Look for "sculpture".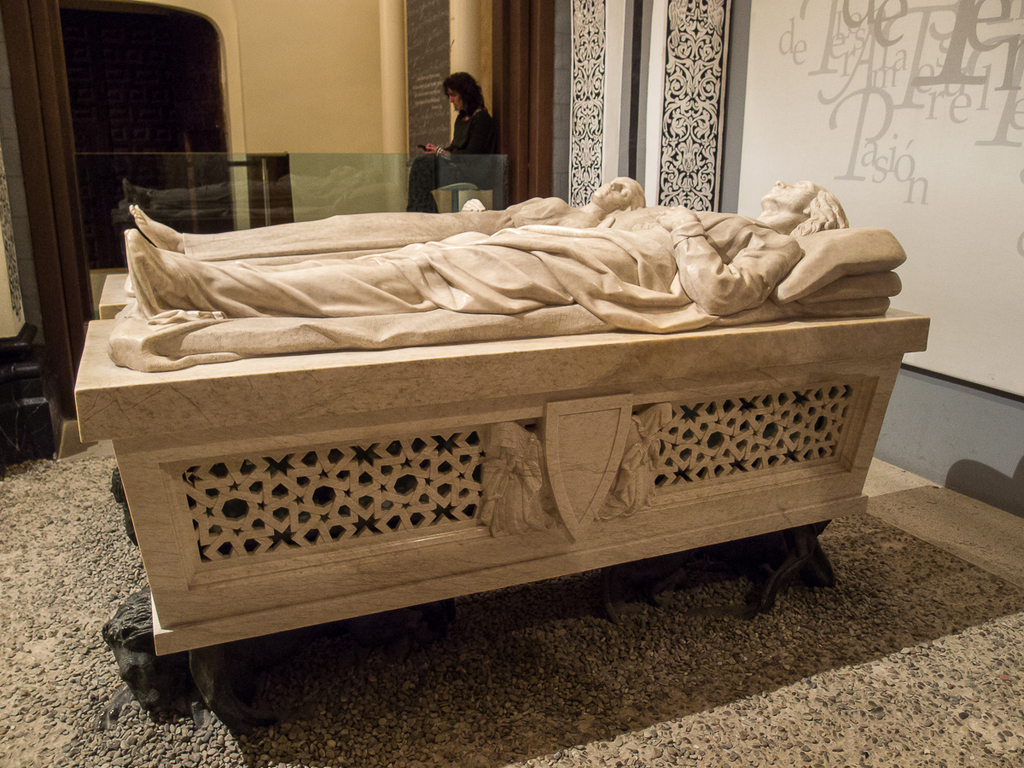
Found: Rect(129, 177, 643, 265).
